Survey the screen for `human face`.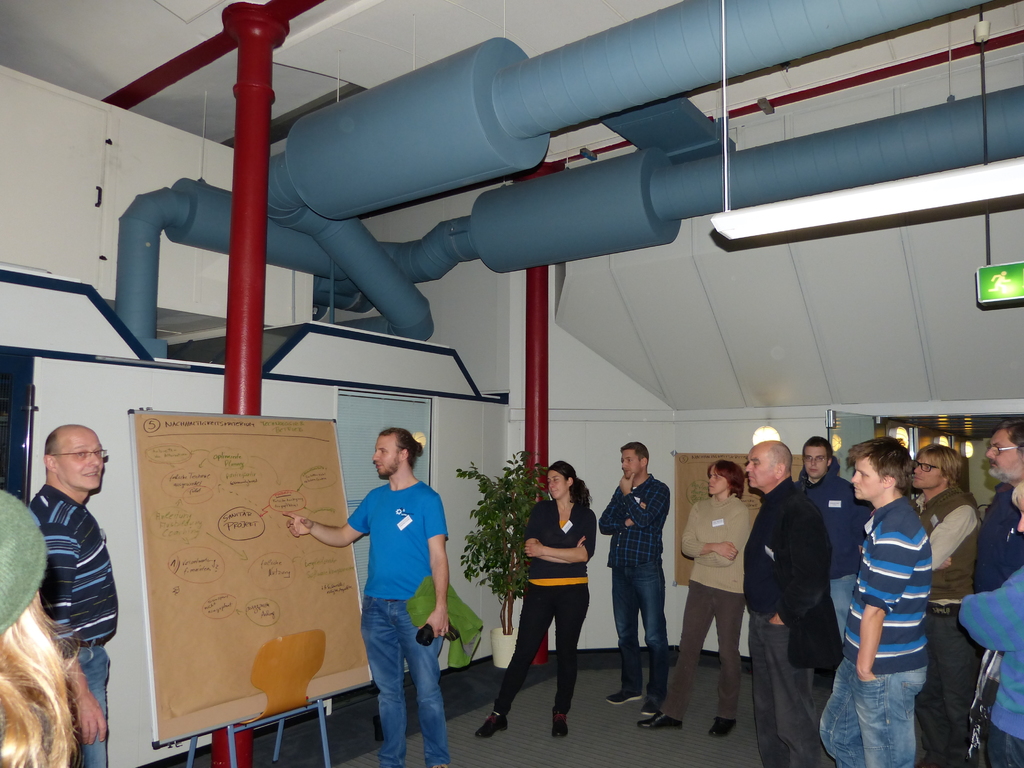
Survey found: (left=548, top=467, right=567, bottom=497).
